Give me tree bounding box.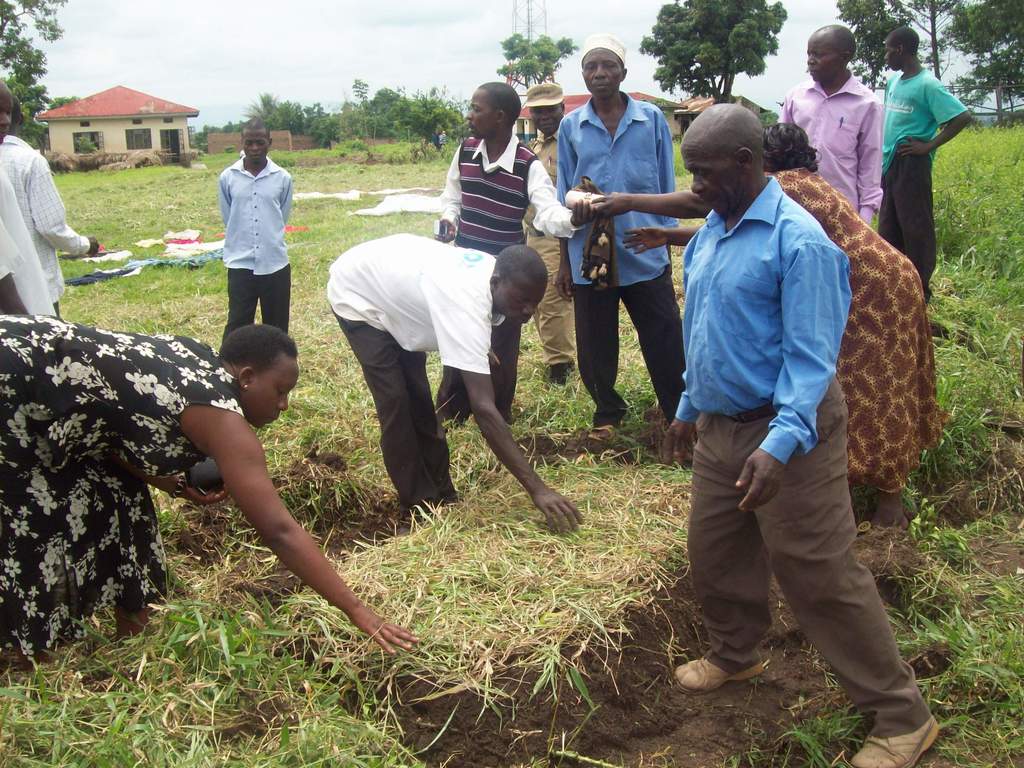
pyautogui.locateOnScreen(0, 0, 89, 152).
